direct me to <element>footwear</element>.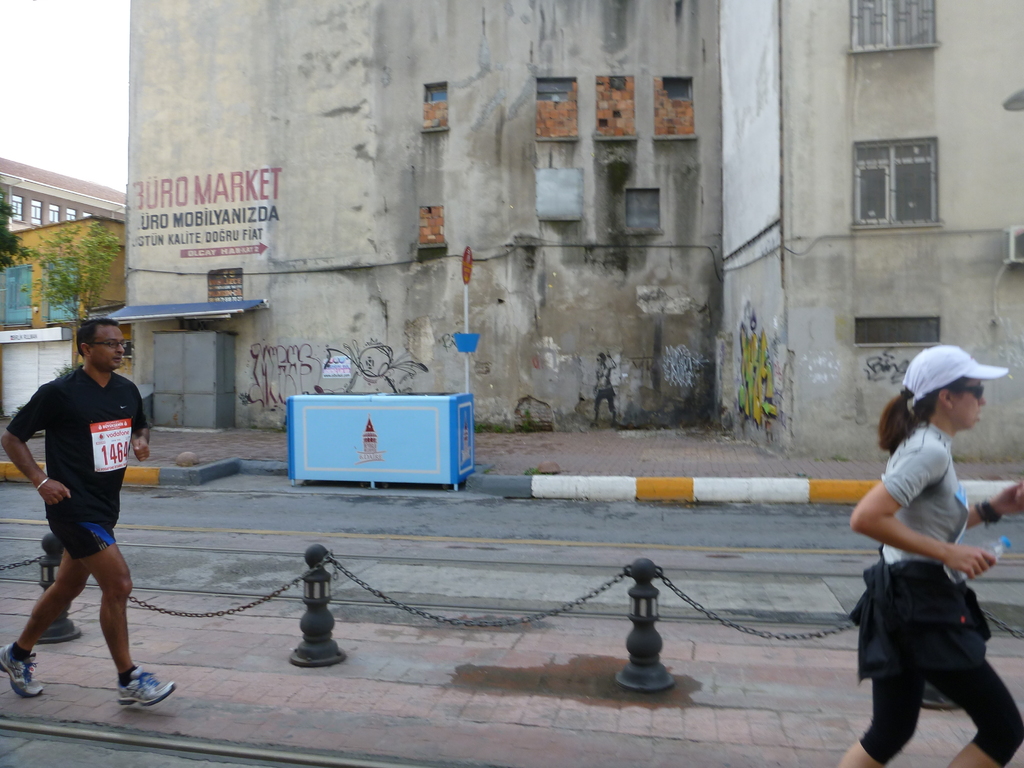
Direction: pyautogui.locateOnScreen(113, 664, 179, 707).
